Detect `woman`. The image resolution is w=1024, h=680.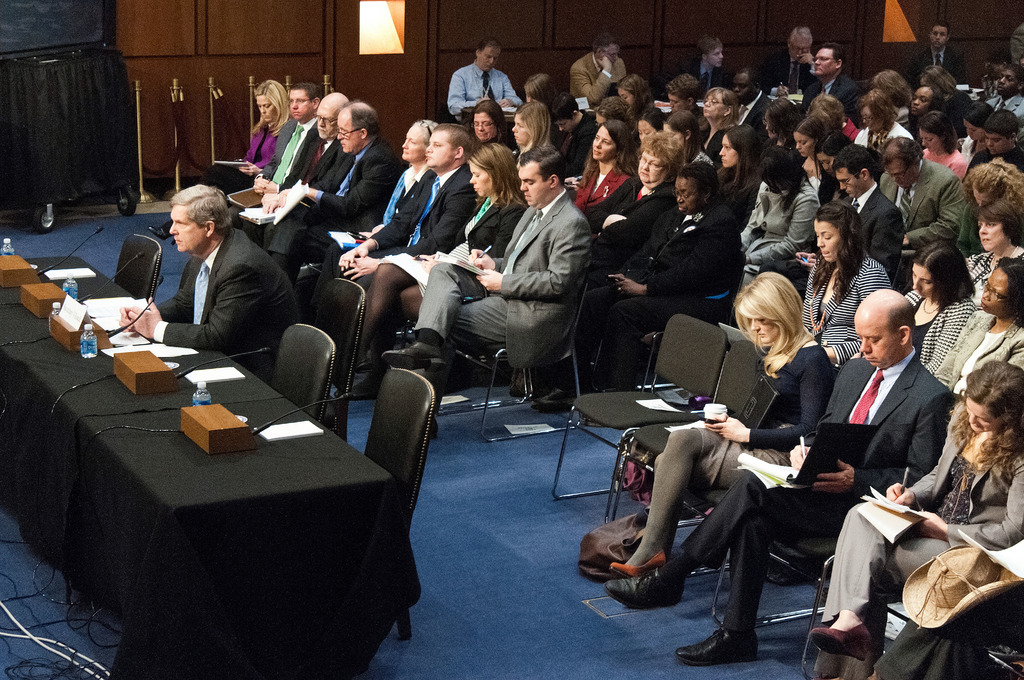
bbox=(300, 120, 436, 275).
